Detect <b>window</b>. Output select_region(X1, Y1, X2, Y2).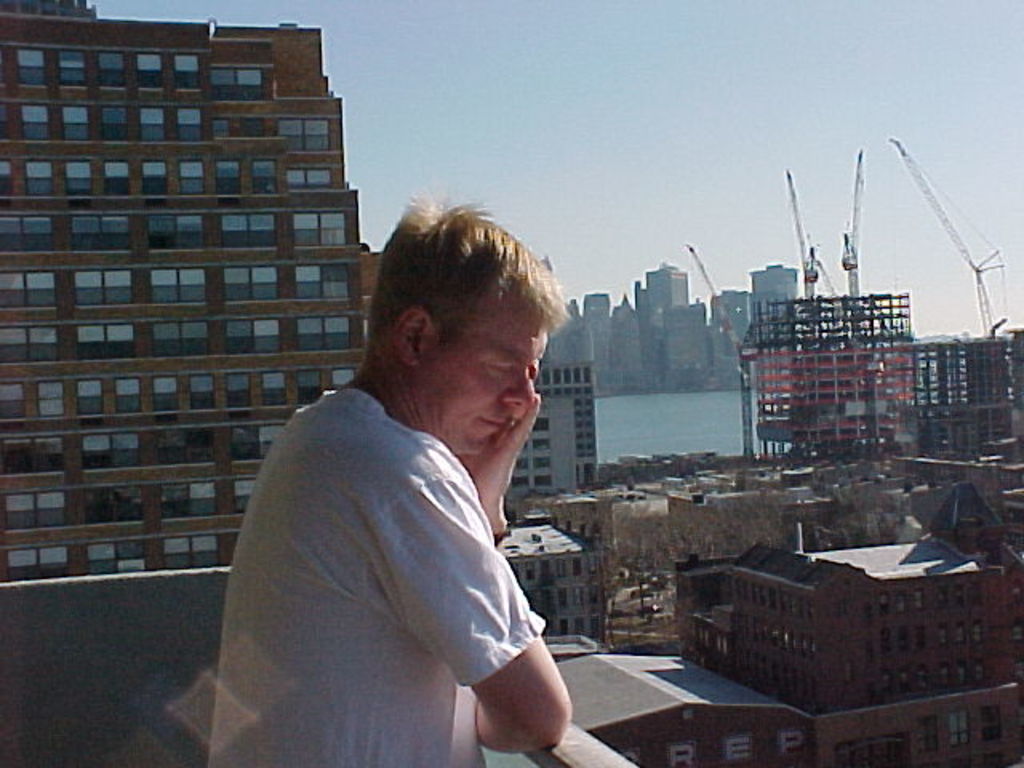
select_region(59, 51, 86, 93).
